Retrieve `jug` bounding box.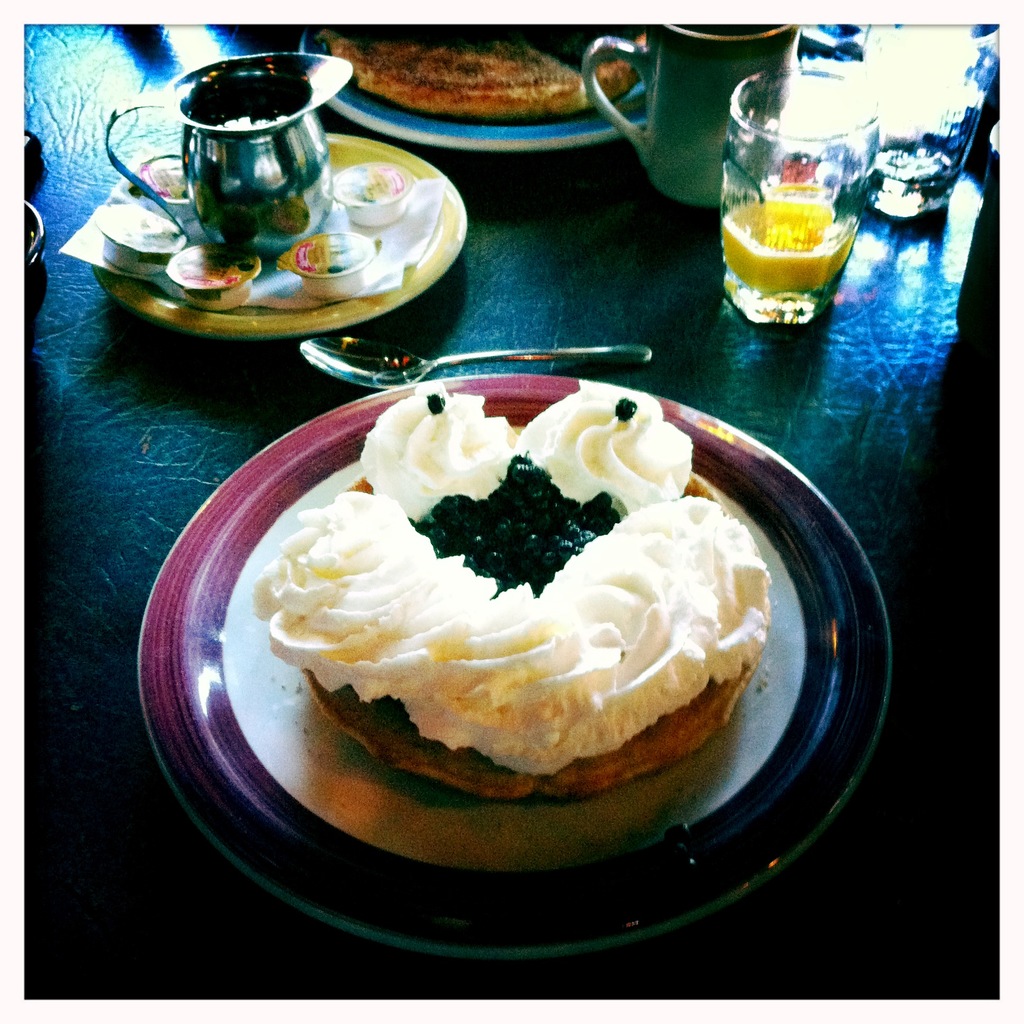
Bounding box: l=141, t=57, r=357, b=278.
